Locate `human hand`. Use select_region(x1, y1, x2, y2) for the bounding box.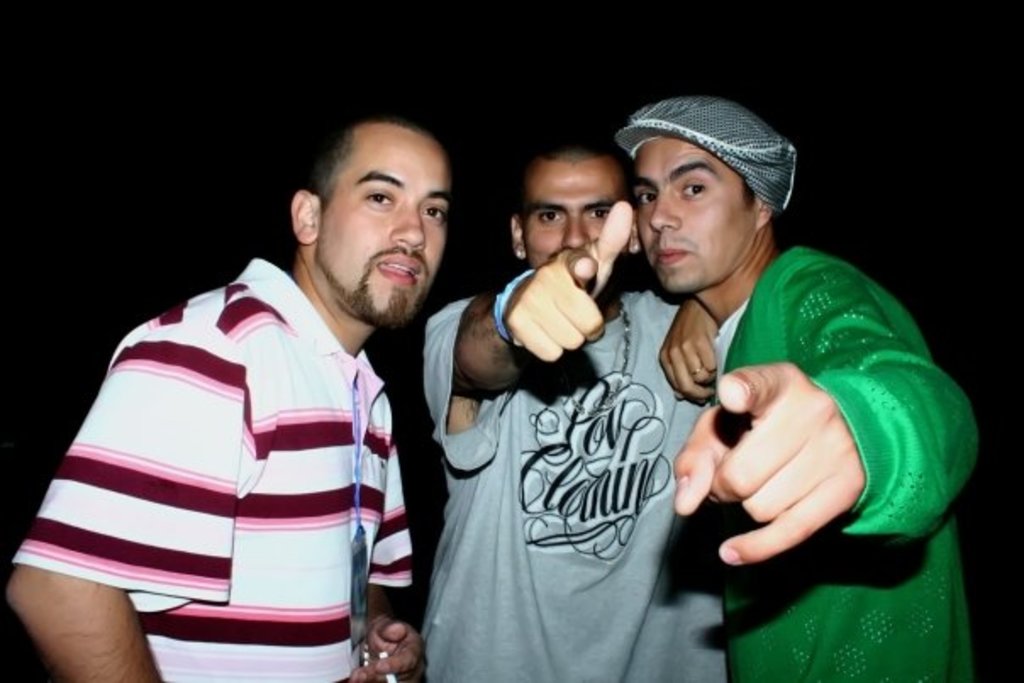
select_region(344, 614, 429, 681).
